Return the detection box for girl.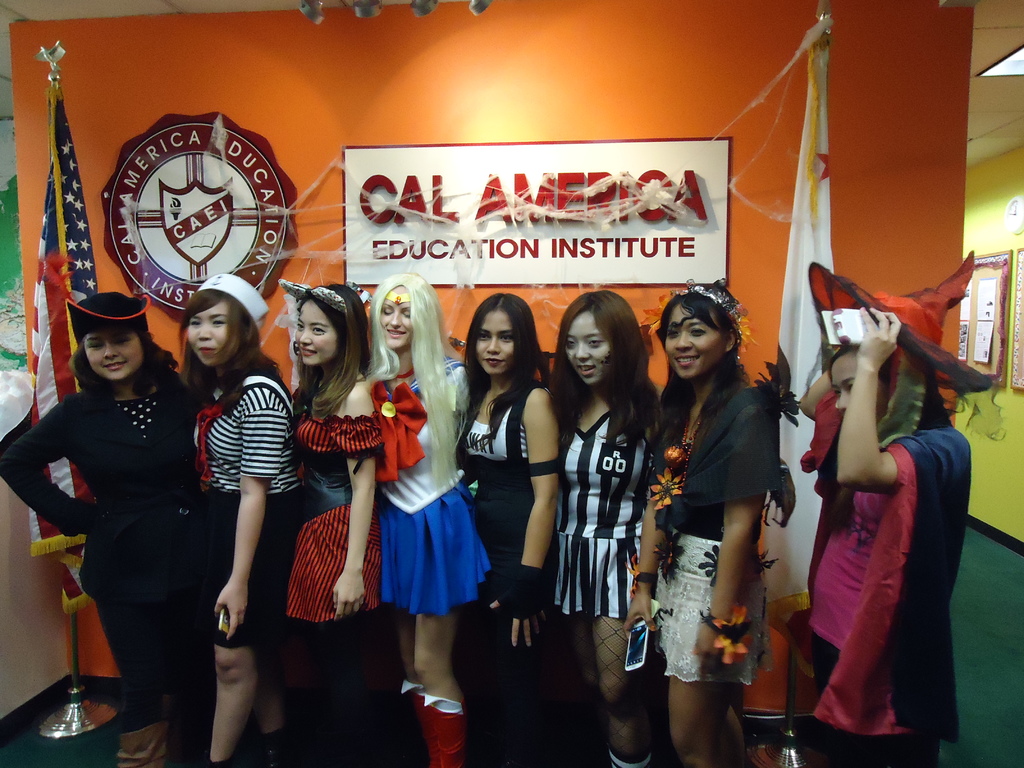
454 285 566 767.
